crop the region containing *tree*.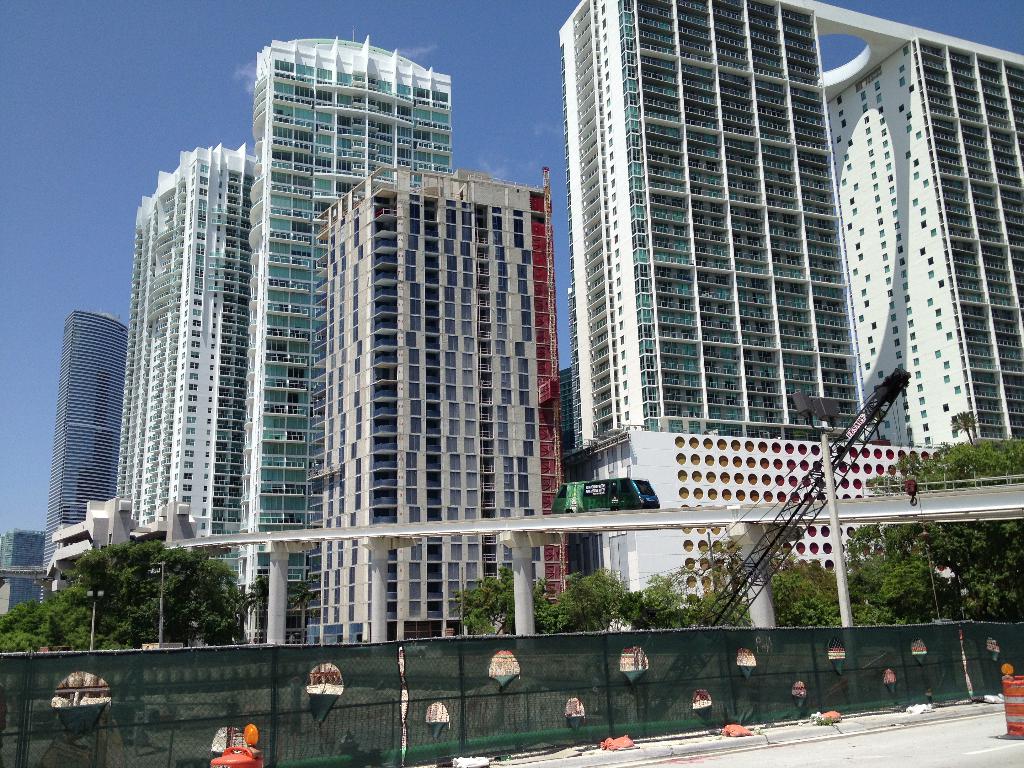
Crop region: (x1=616, y1=563, x2=691, y2=643).
